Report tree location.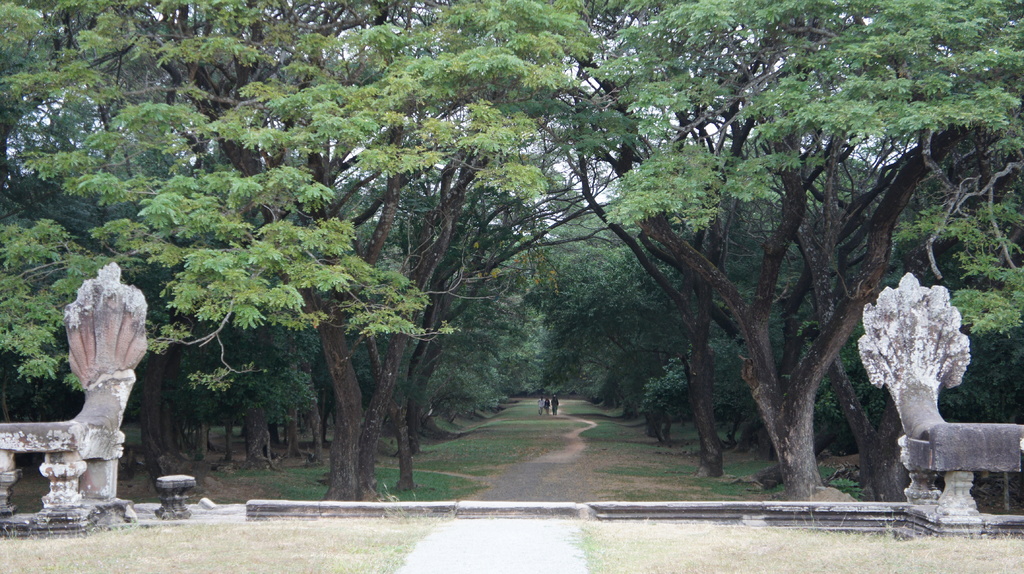
Report: x1=351, y1=186, x2=407, y2=426.
